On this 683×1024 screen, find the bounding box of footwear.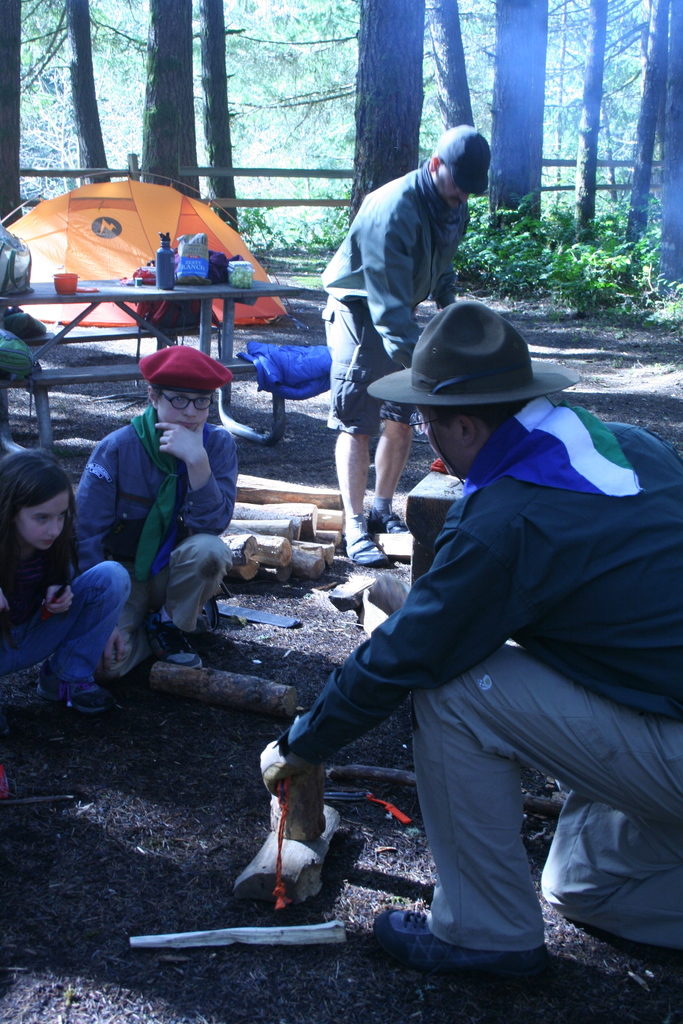
Bounding box: x1=39 y1=662 x2=120 y2=713.
